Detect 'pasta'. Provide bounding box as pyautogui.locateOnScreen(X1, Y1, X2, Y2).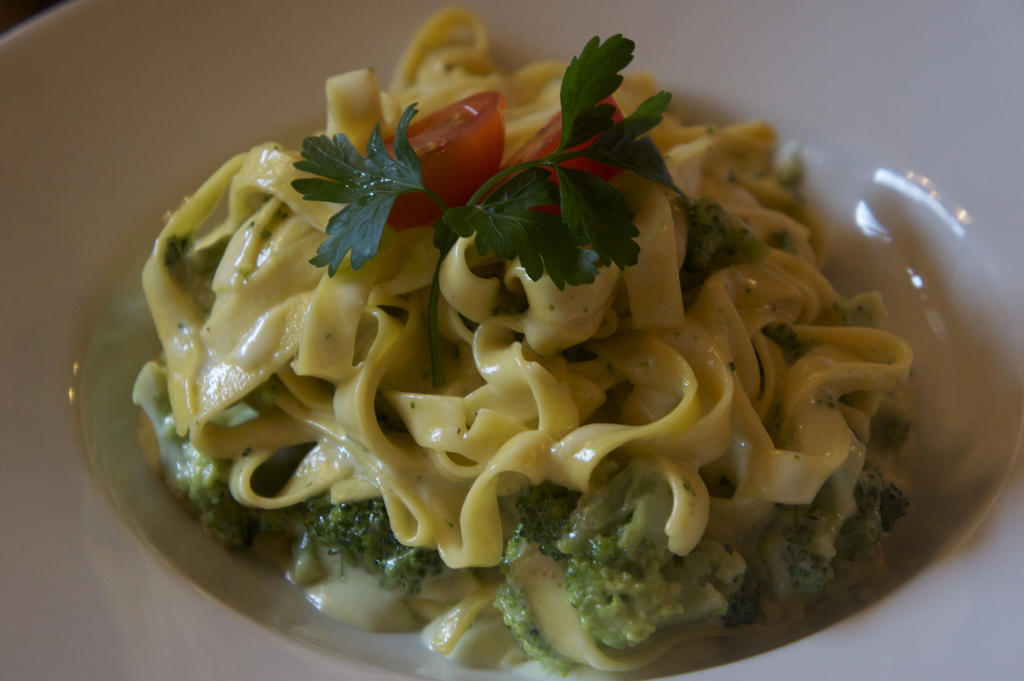
pyautogui.locateOnScreen(139, 2, 917, 673).
